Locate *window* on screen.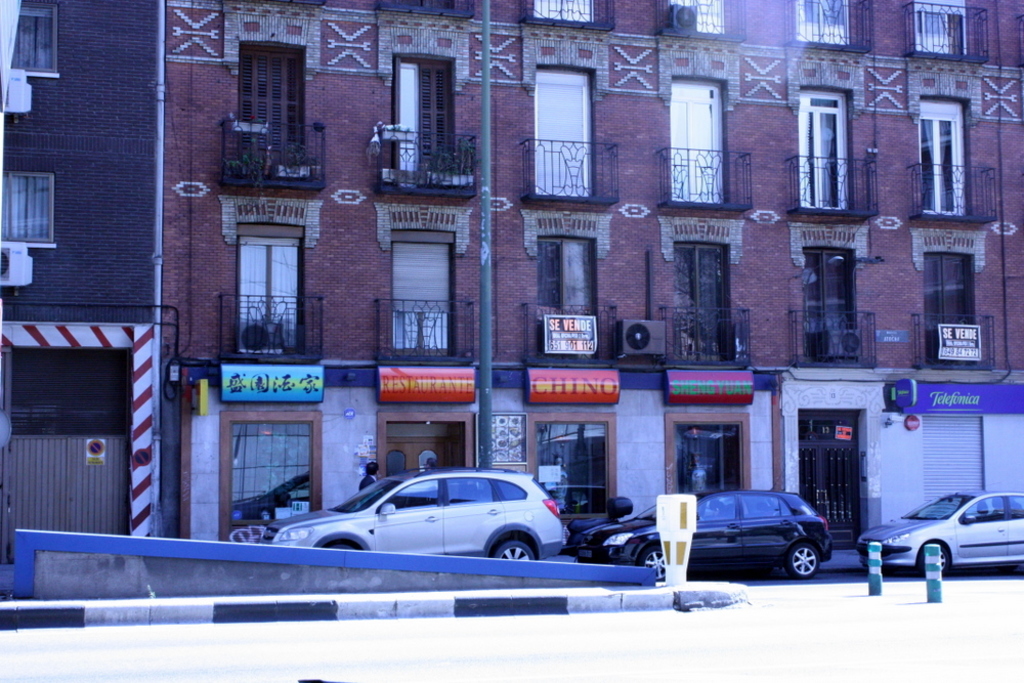
On screen at {"left": 377, "top": 412, "right": 479, "bottom": 478}.
